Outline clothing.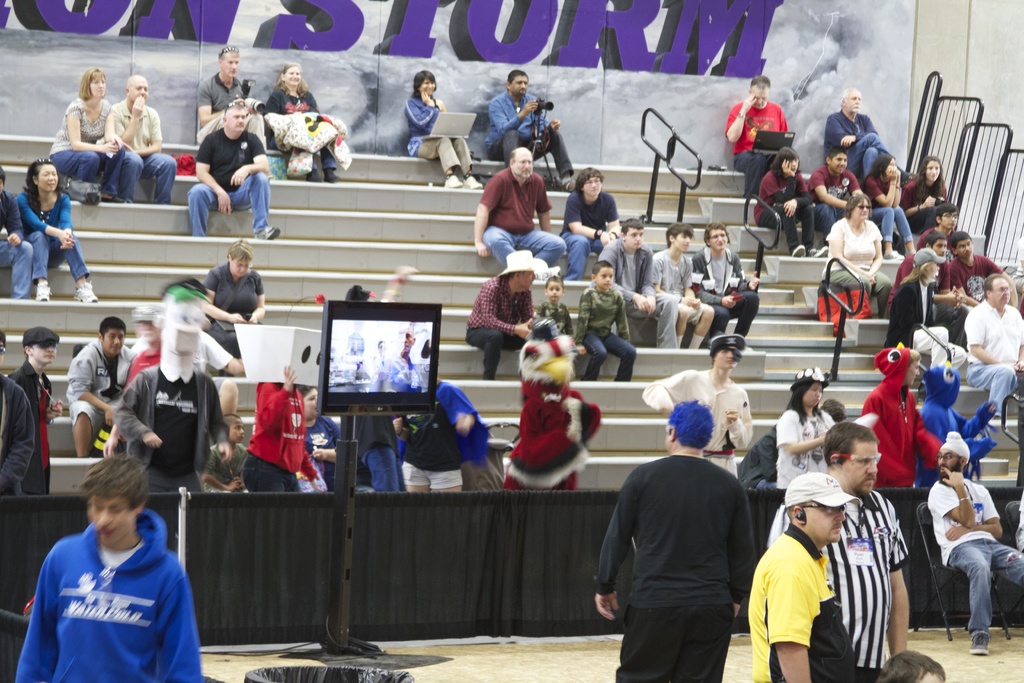
Outline: bbox=(825, 111, 886, 178).
